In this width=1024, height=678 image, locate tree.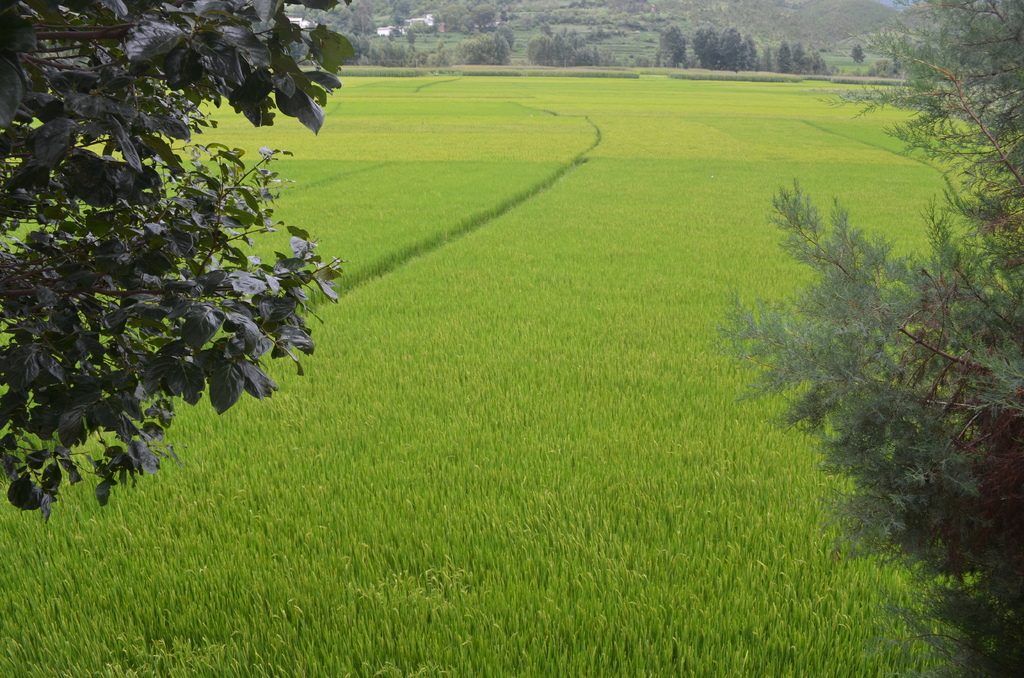
Bounding box: {"x1": 0, "y1": 0, "x2": 362, "y2": 538}.
